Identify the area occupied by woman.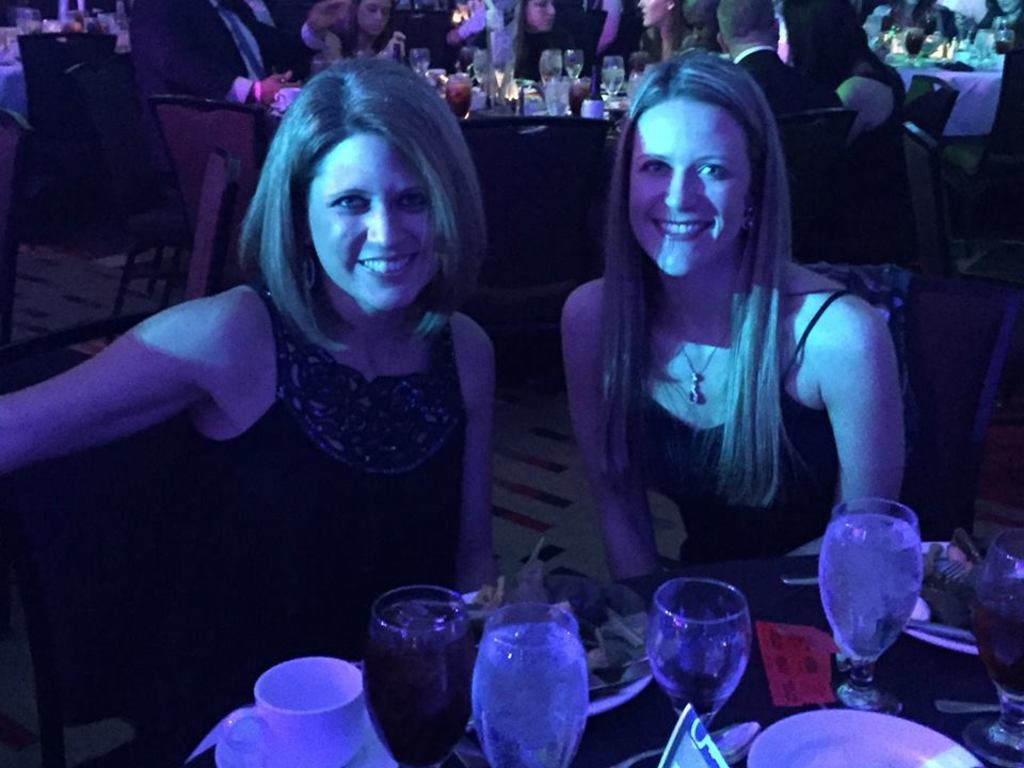
Area: (x1=497, y1=0, x2=559, y2=54).
